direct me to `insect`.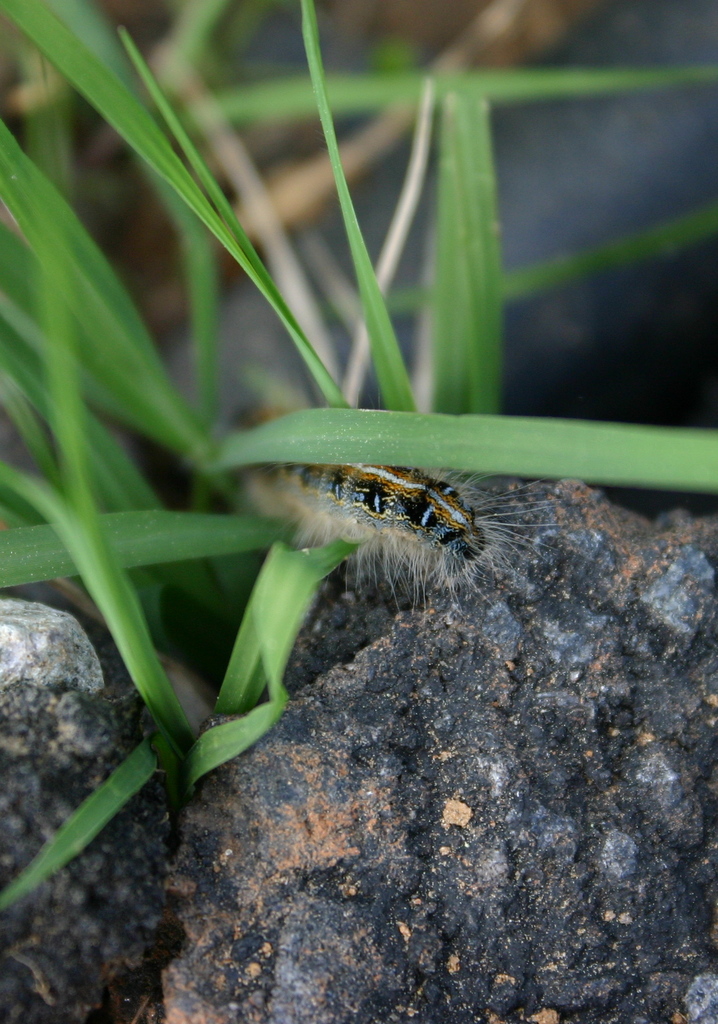
Direction: (left=218, top=399, right=553, bottom=609).
